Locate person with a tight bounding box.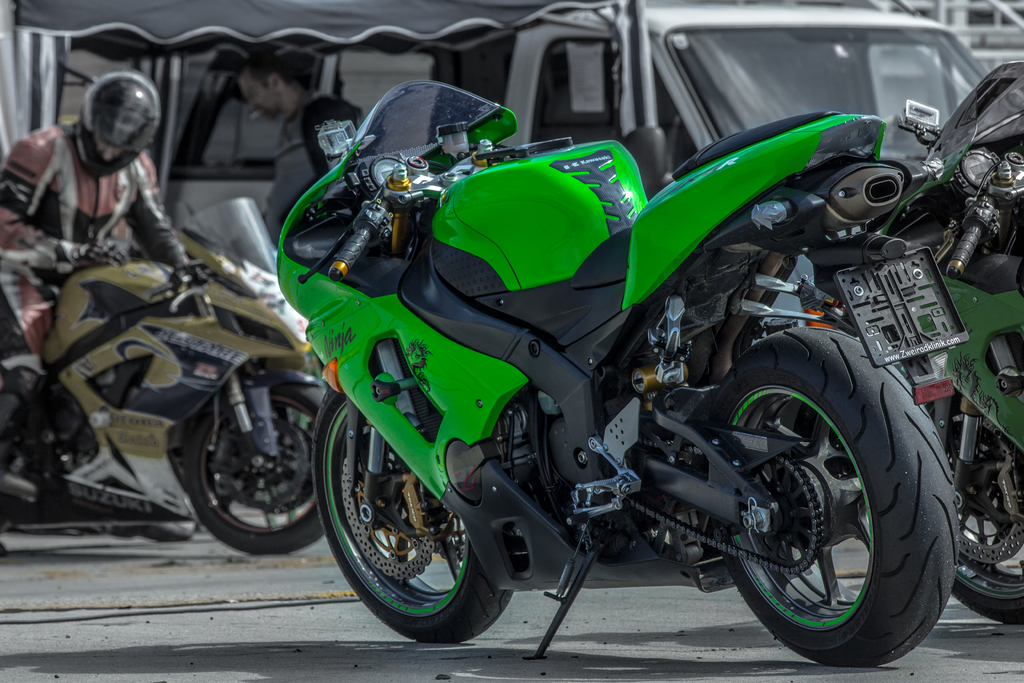
(0,67,194,479).
